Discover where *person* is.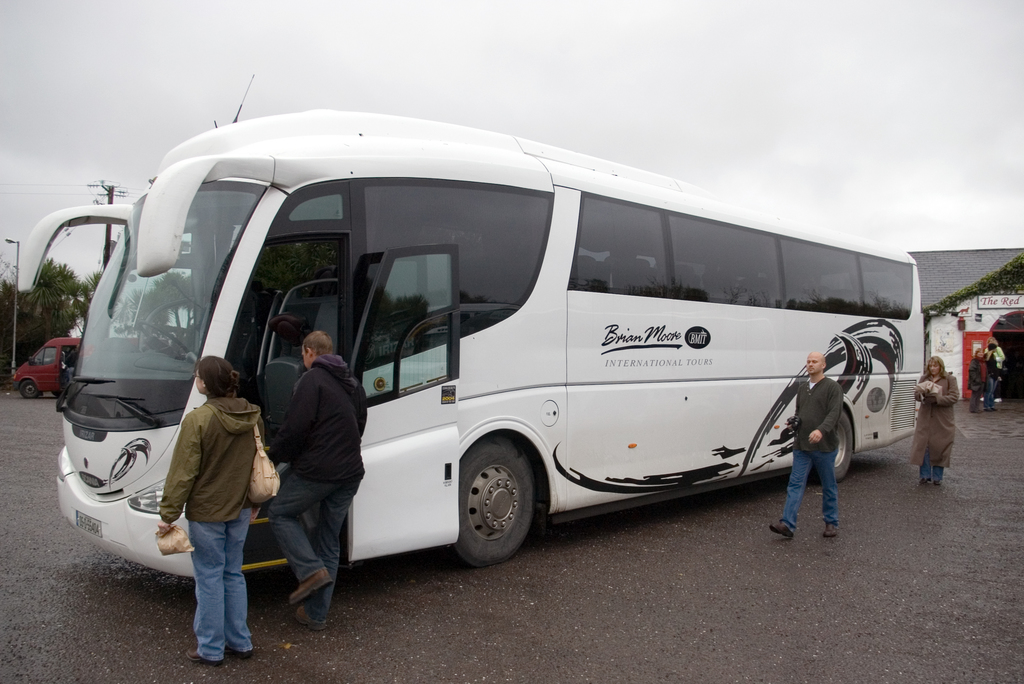
Discovered at BBox(986, 339, 1006, 389).
